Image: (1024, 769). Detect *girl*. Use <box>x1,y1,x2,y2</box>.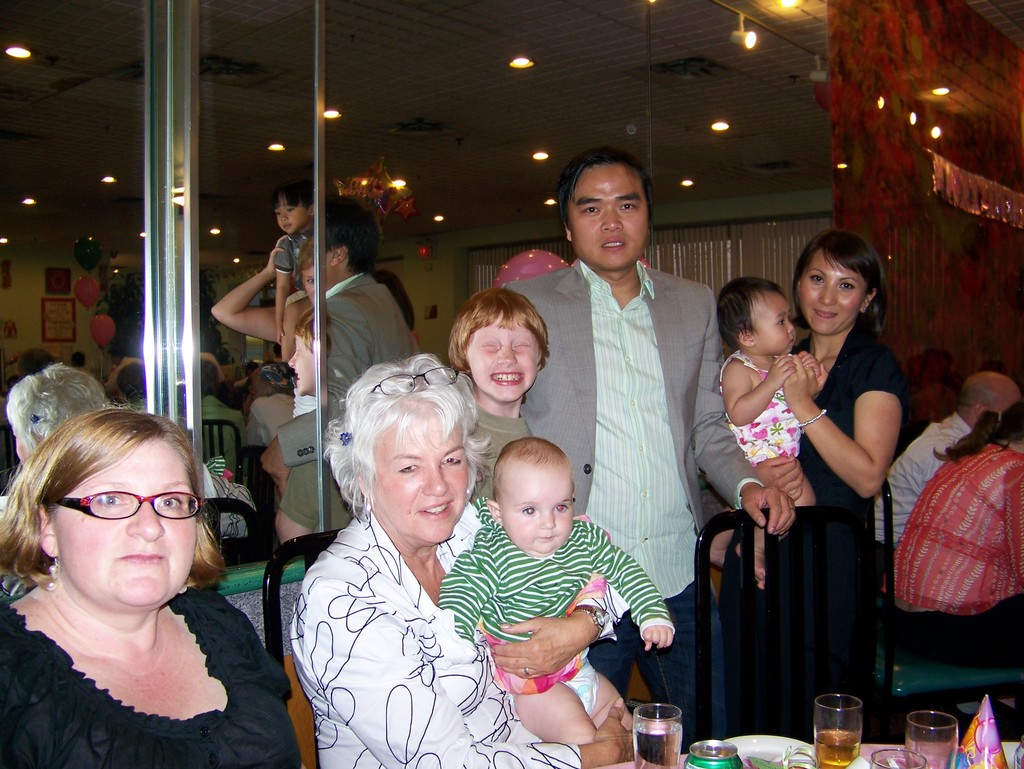
<box>703,278,825,590</box>.
